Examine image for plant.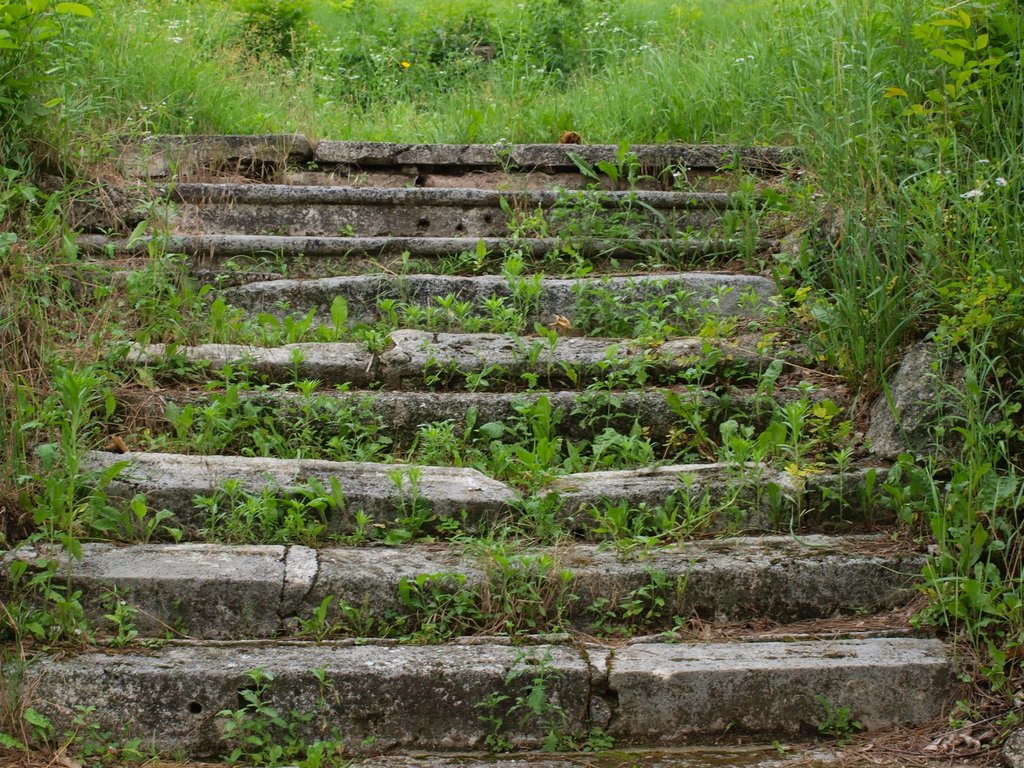
Examination result: left=529, top=489, right=580, bottom=550.
